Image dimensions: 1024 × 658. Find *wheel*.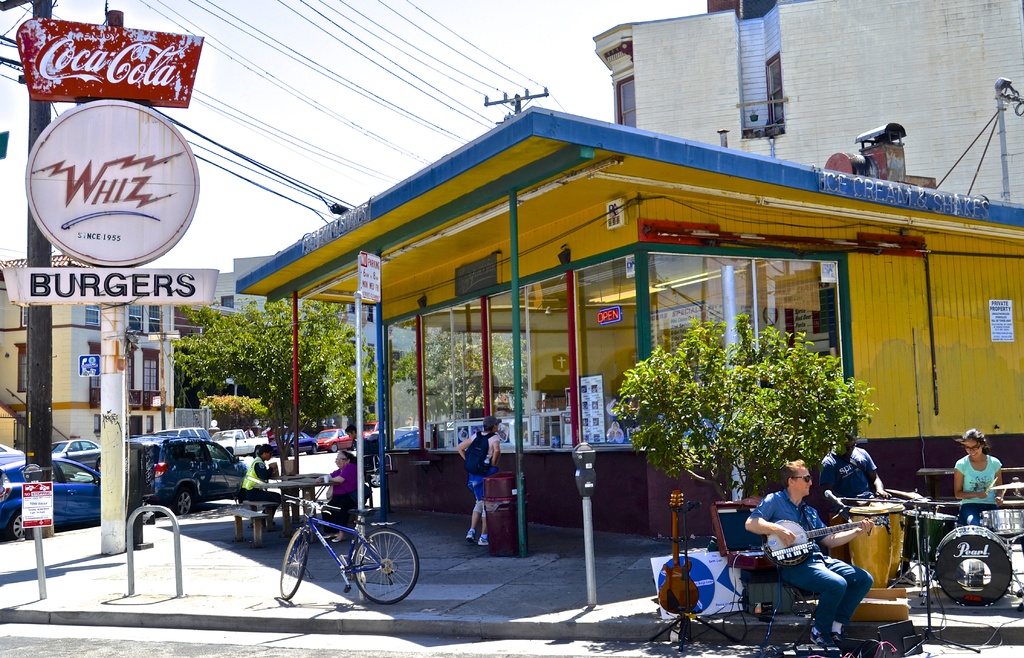
369:473:381:485.
